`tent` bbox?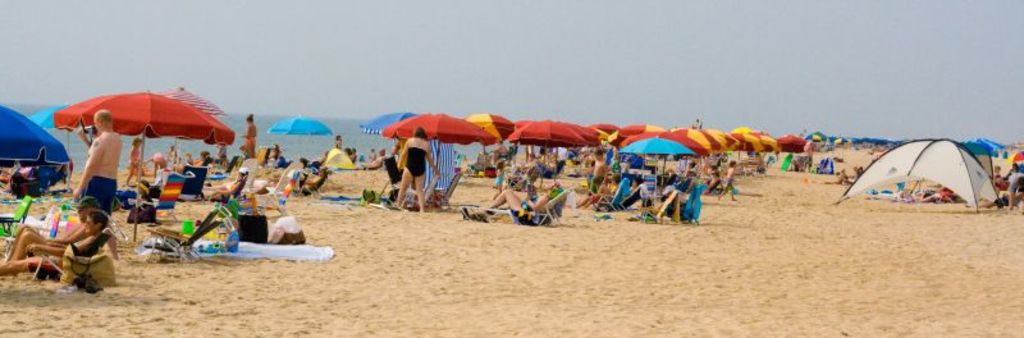
[837, 133, 1021, 205]
